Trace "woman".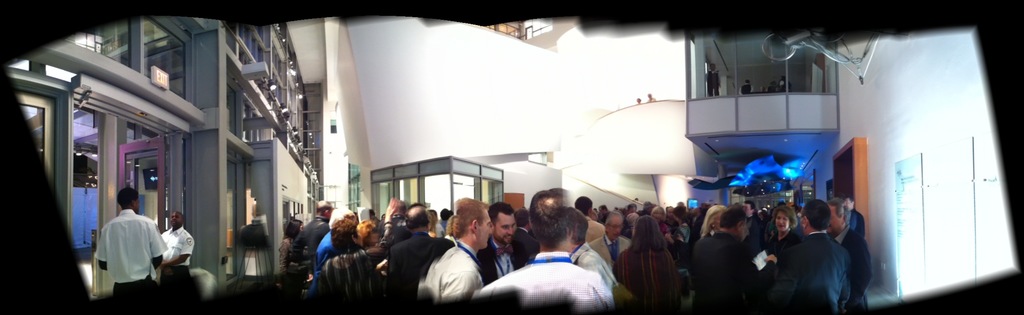
Traced to left=634, top=98, right=640, bottom=105.
